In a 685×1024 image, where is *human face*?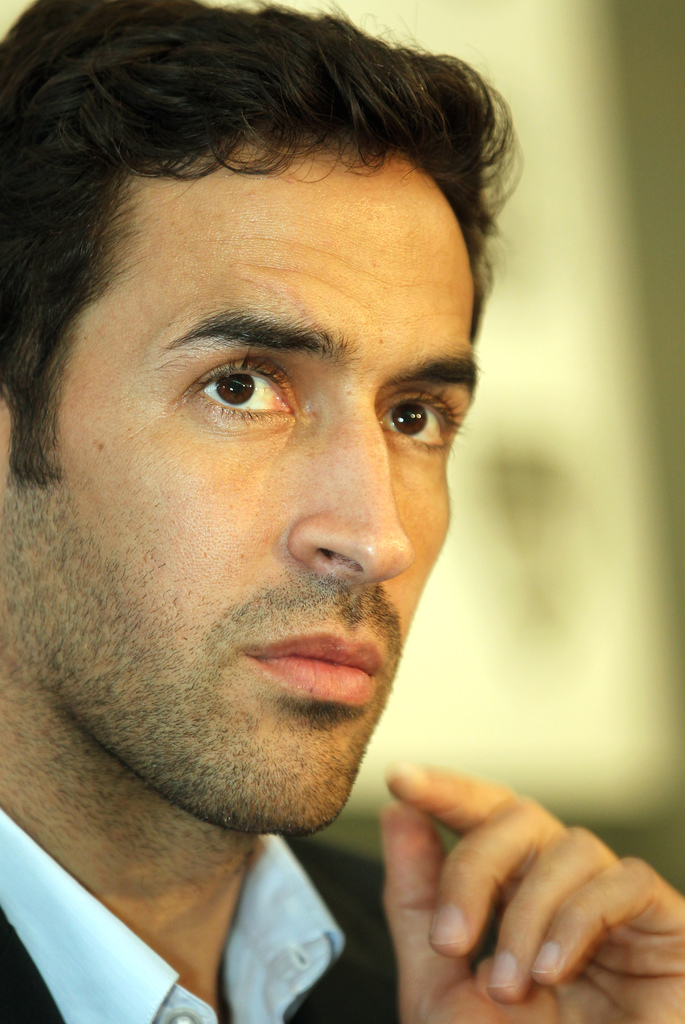
{"left": 0, "top": 147, "right": 482, "bottom": 833}.
